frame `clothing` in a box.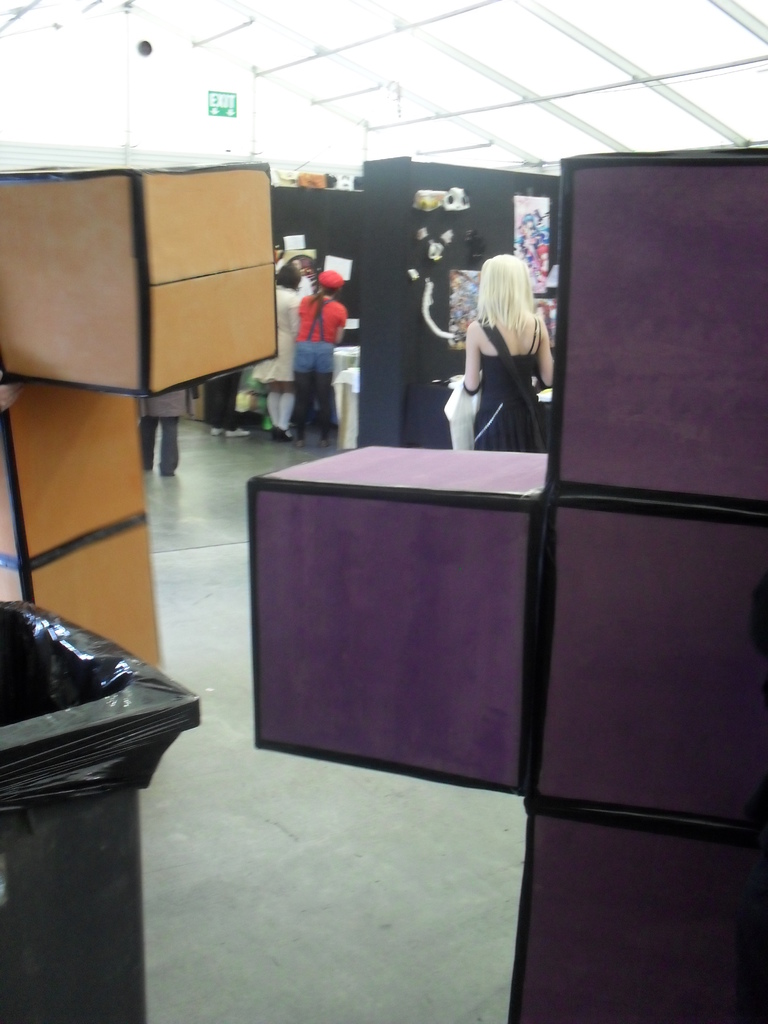
138,389,183,478.
